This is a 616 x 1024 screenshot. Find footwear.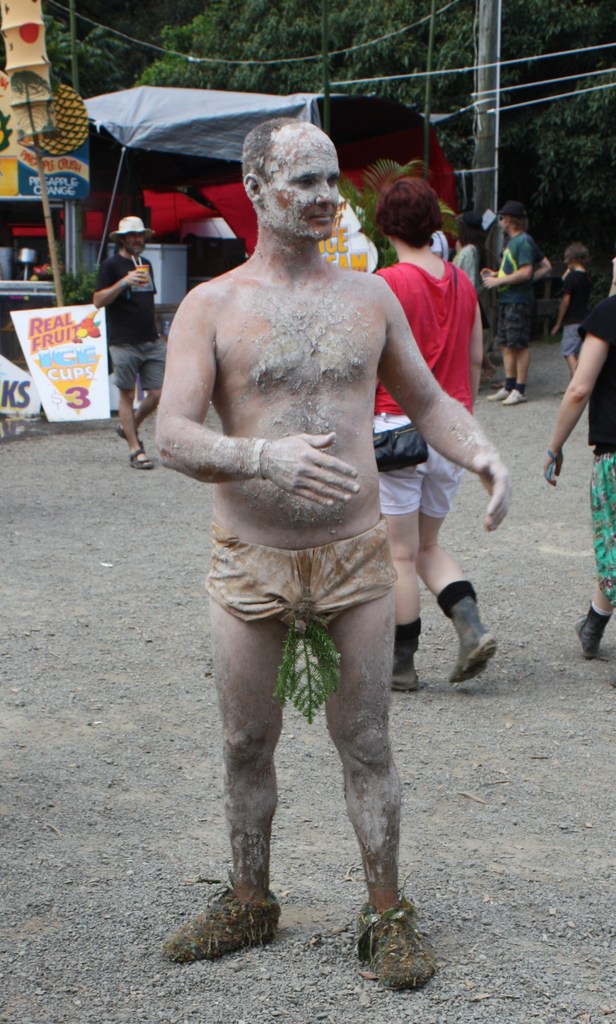
Bounding box: 498, 387, 526, 410.
